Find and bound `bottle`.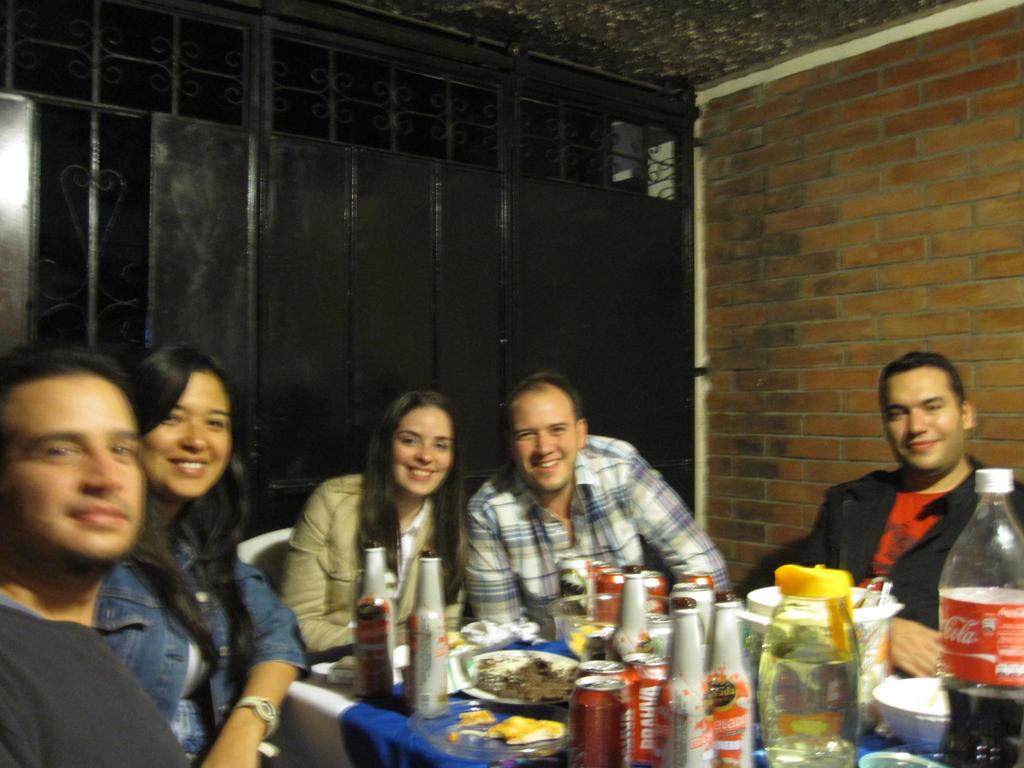
Bound: [657, 596, 712, 767].
